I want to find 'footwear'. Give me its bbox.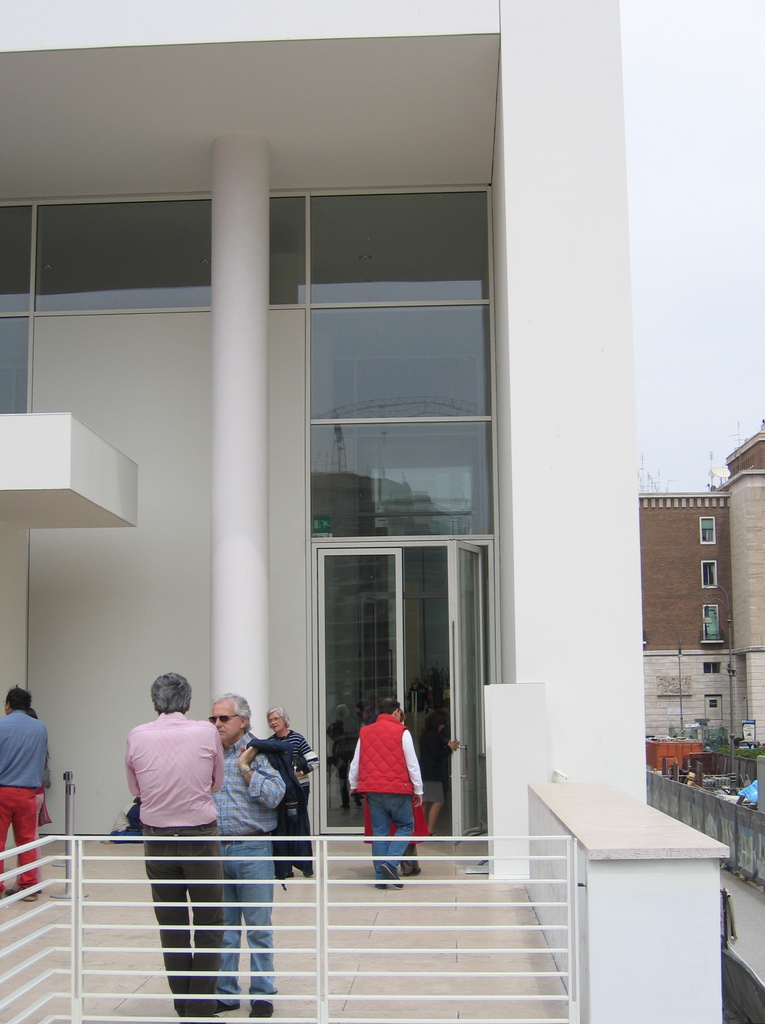
(401,867,420,877).
